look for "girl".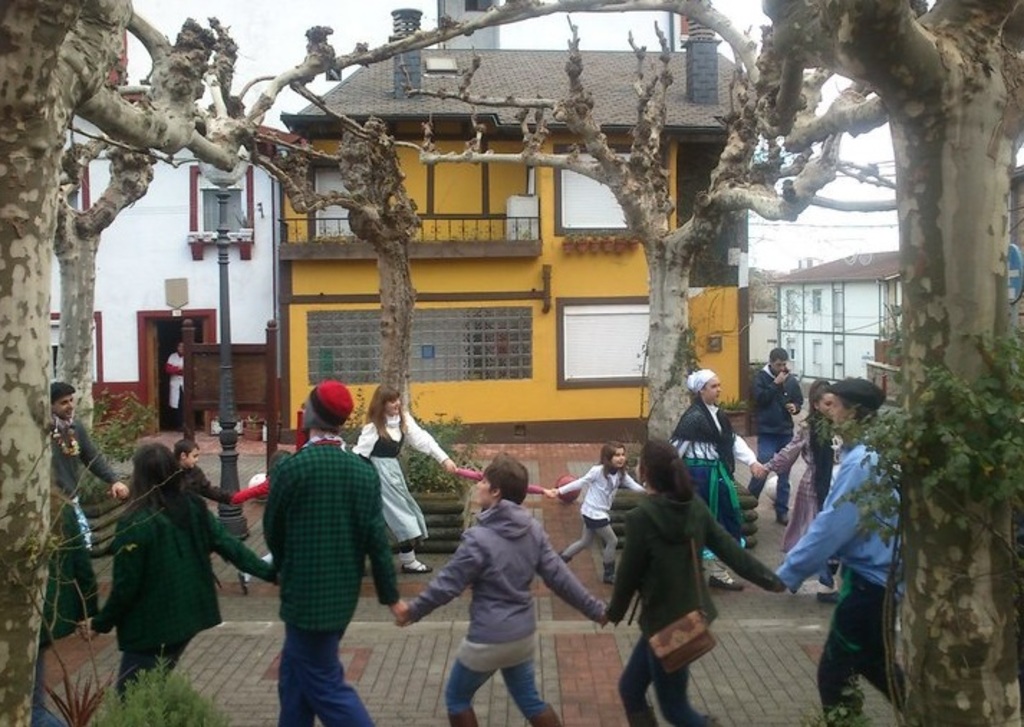
Found: locate(603, 431, 796, 726).
